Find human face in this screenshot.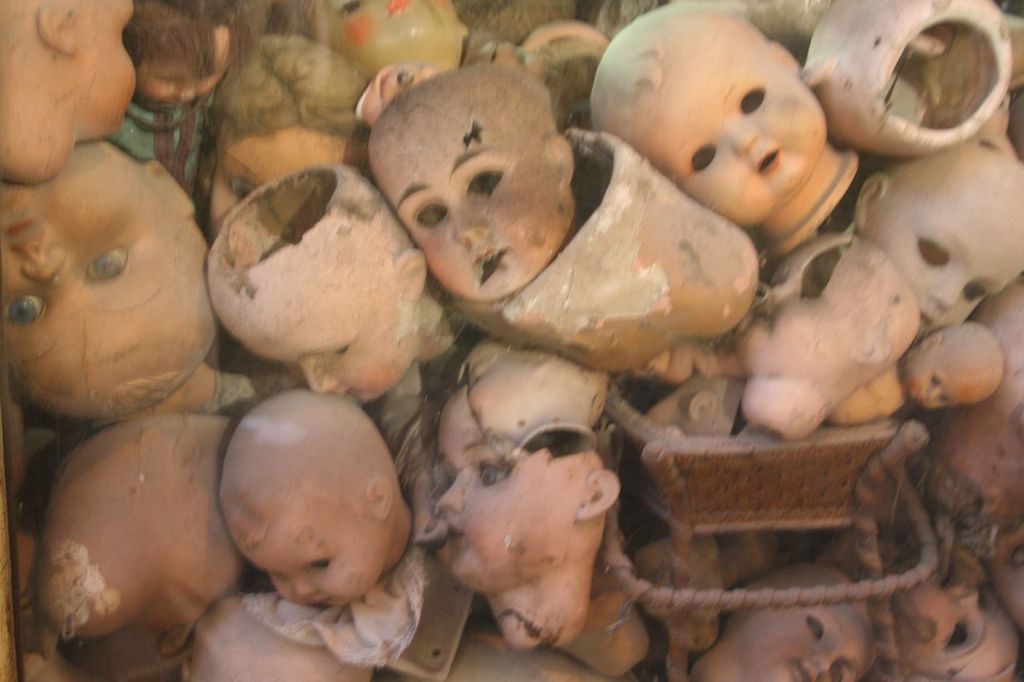
The bounding box for human face is 318,0,458,70.
